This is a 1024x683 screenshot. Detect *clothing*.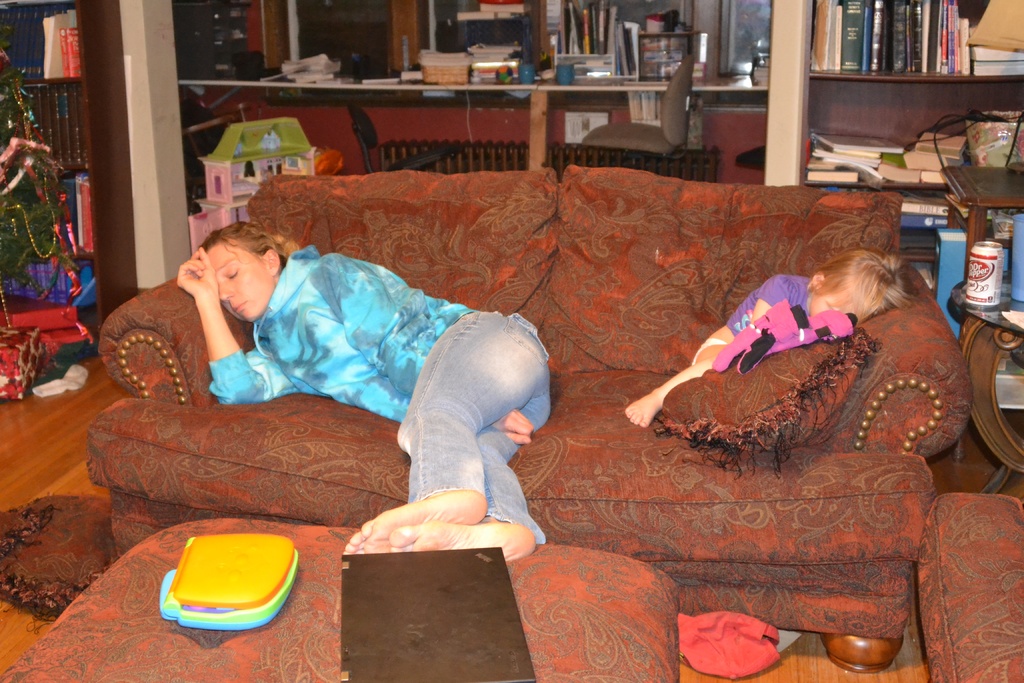
[left=206, top=245, right=552, bottom=547].
